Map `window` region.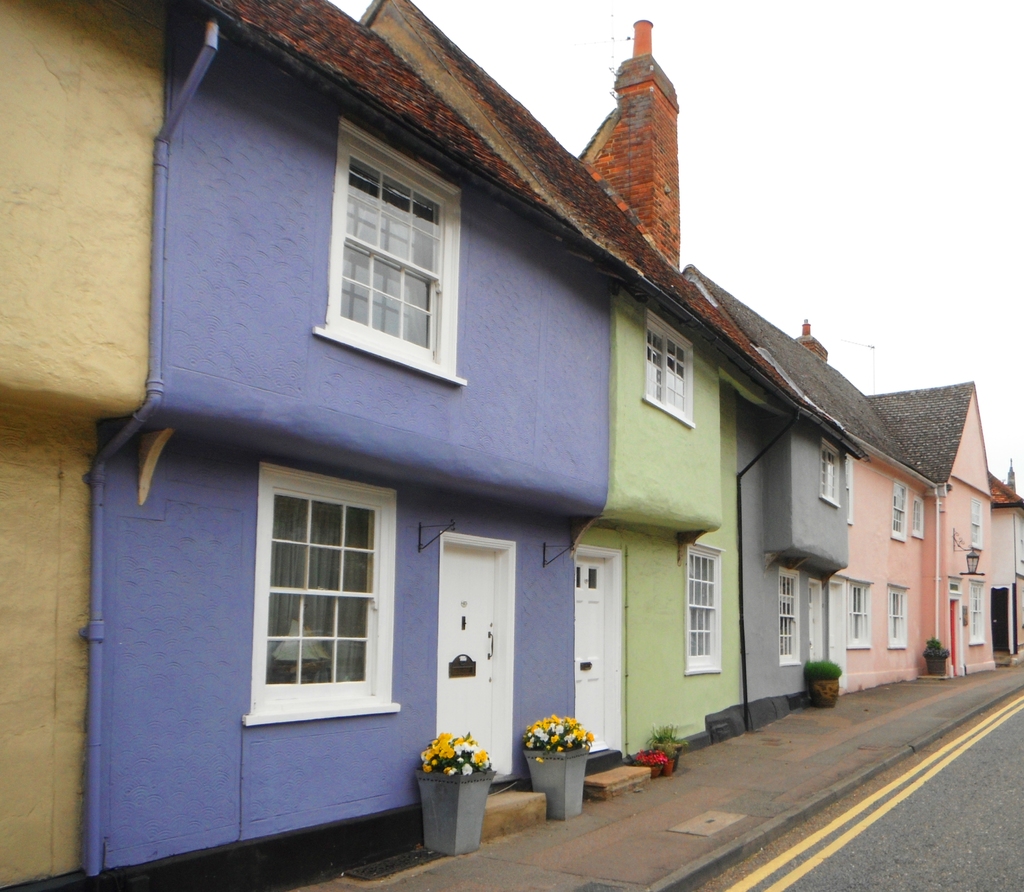
Mapped to box=[823, 441, 842, 508].
